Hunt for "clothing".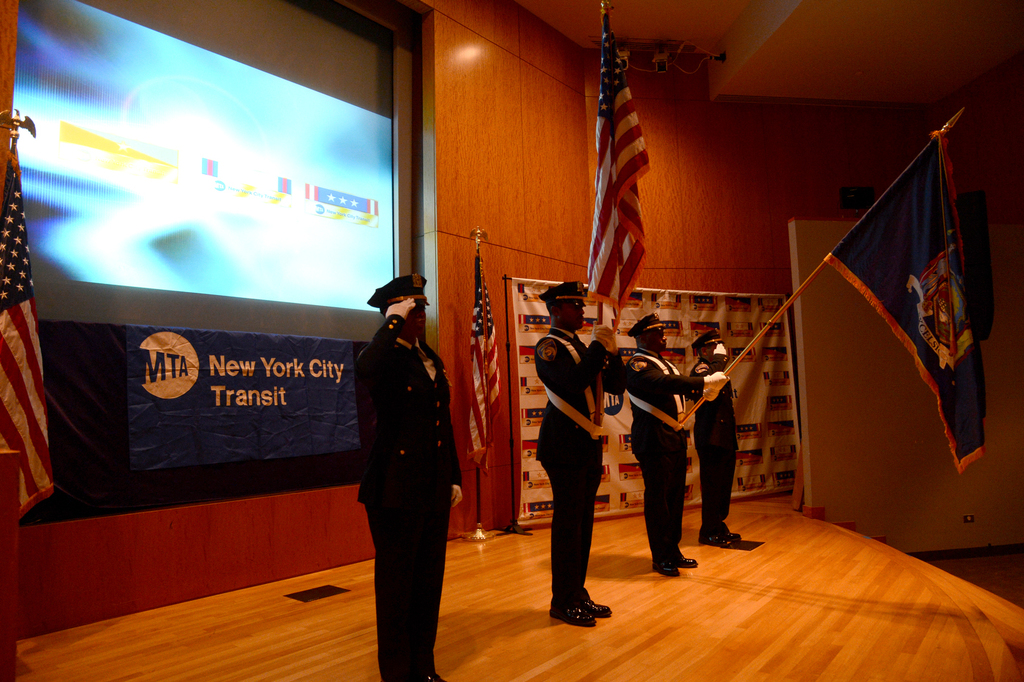
Hunted down at {"left": 686, "top": 359, "right": 734, "bottom": 519}.
